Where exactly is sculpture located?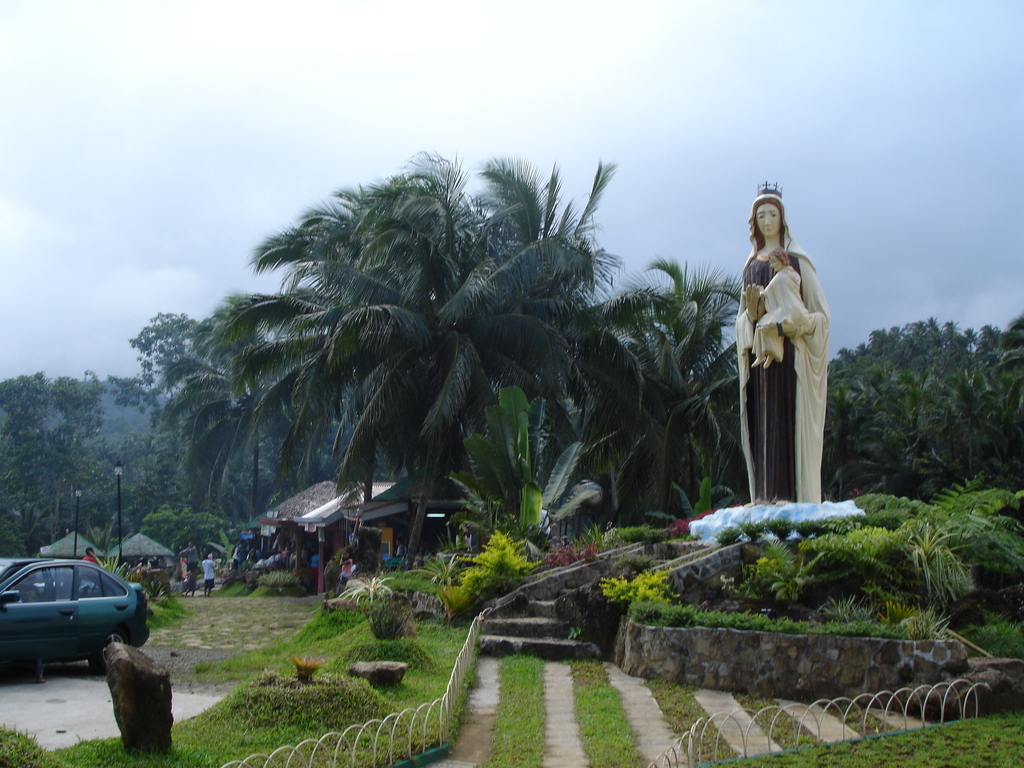
Its bounding box is {"x1": 753, "y1": 248, "x2": 814, "y2": 376}.
